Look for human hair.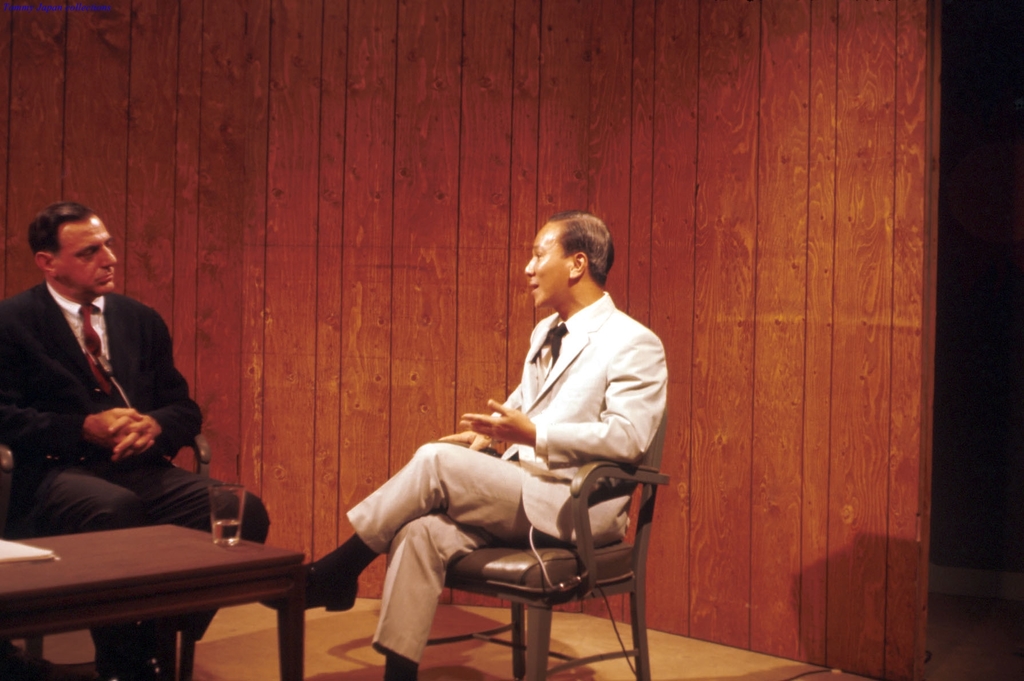
Found: (549, 207, 617, 284).
